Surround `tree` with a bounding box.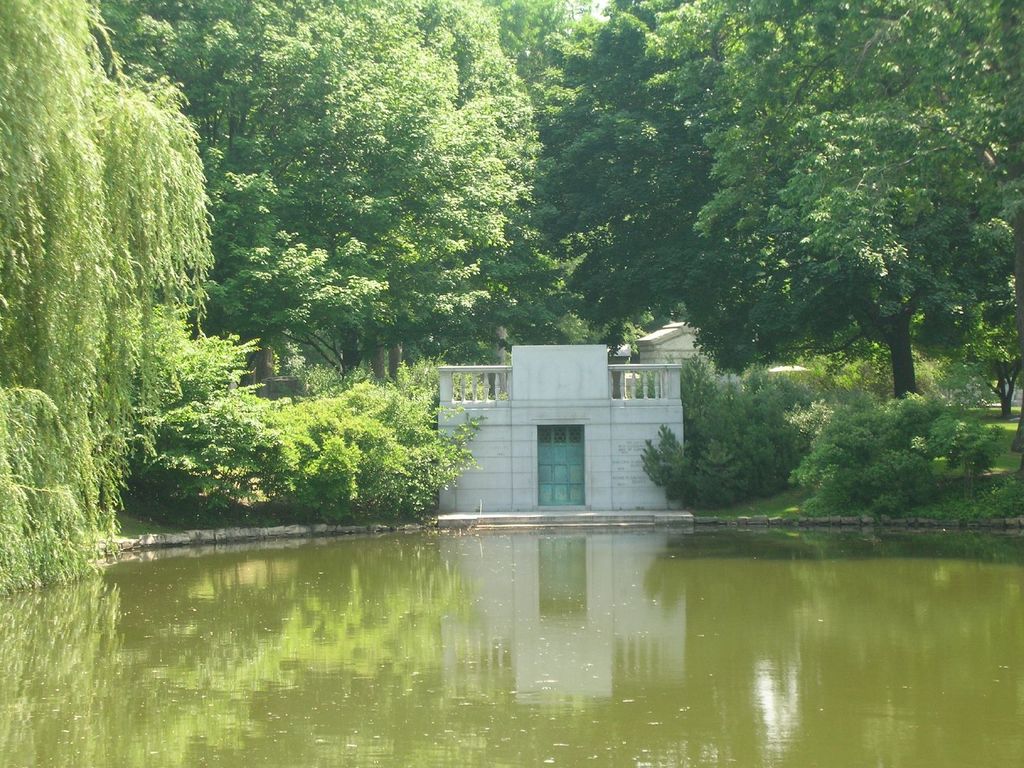
(left=521, top=0, right=861, bottom=376).
